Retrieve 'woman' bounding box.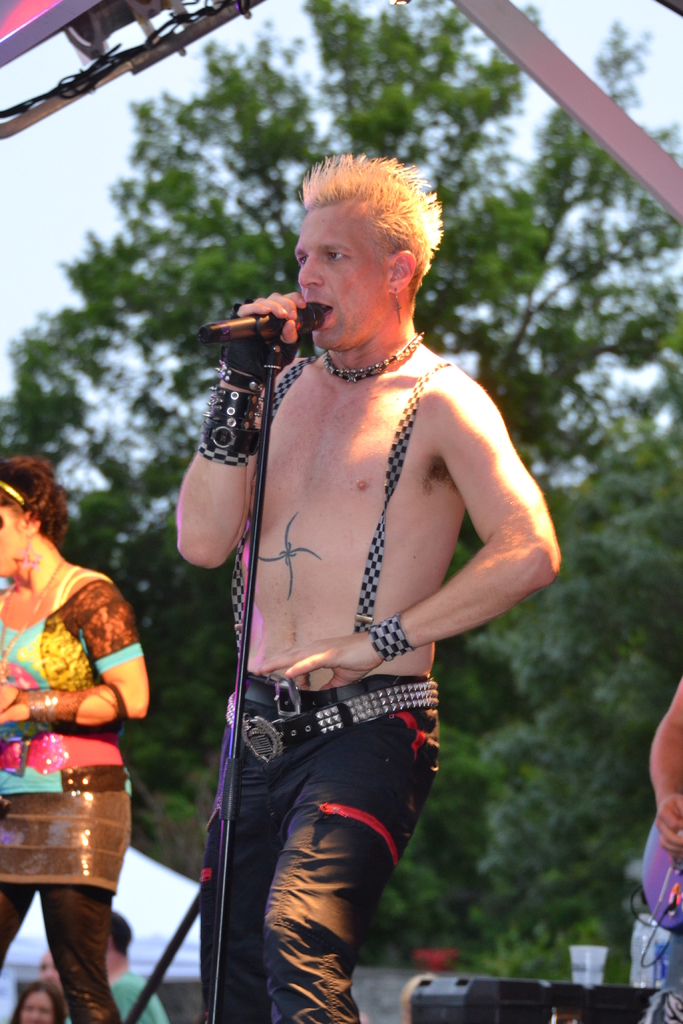
Bounding box: {"left": 9, "top": 977, "right": 72, "bottom": 1023}.
